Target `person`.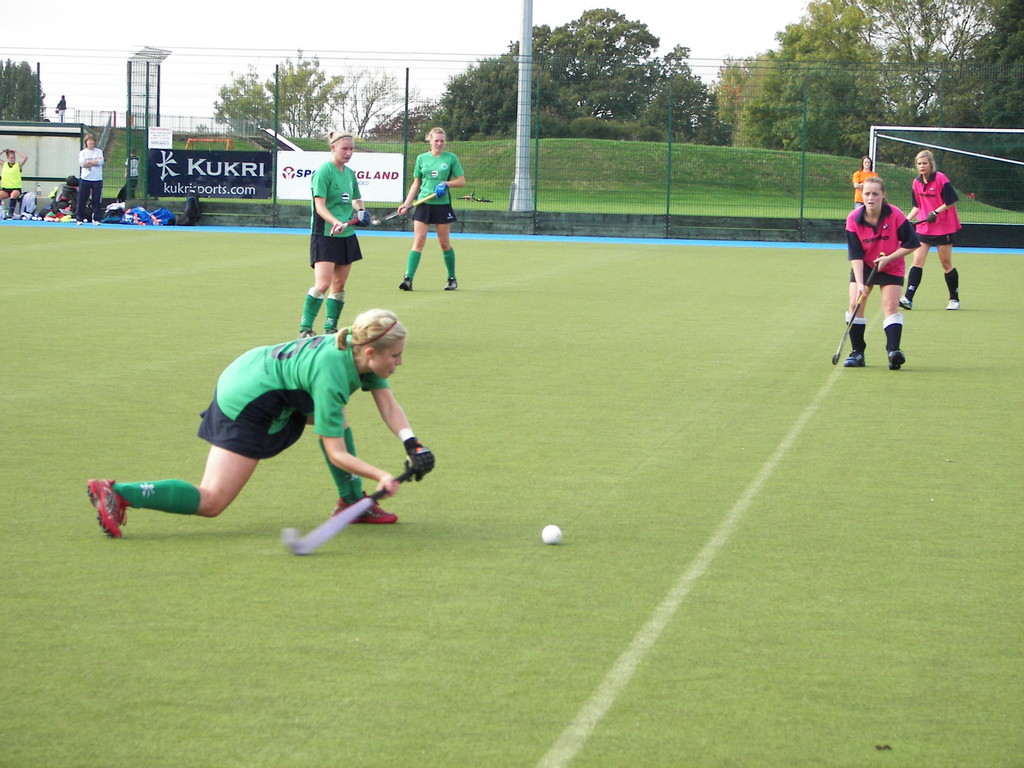
Target region: [849,157,876,211].
